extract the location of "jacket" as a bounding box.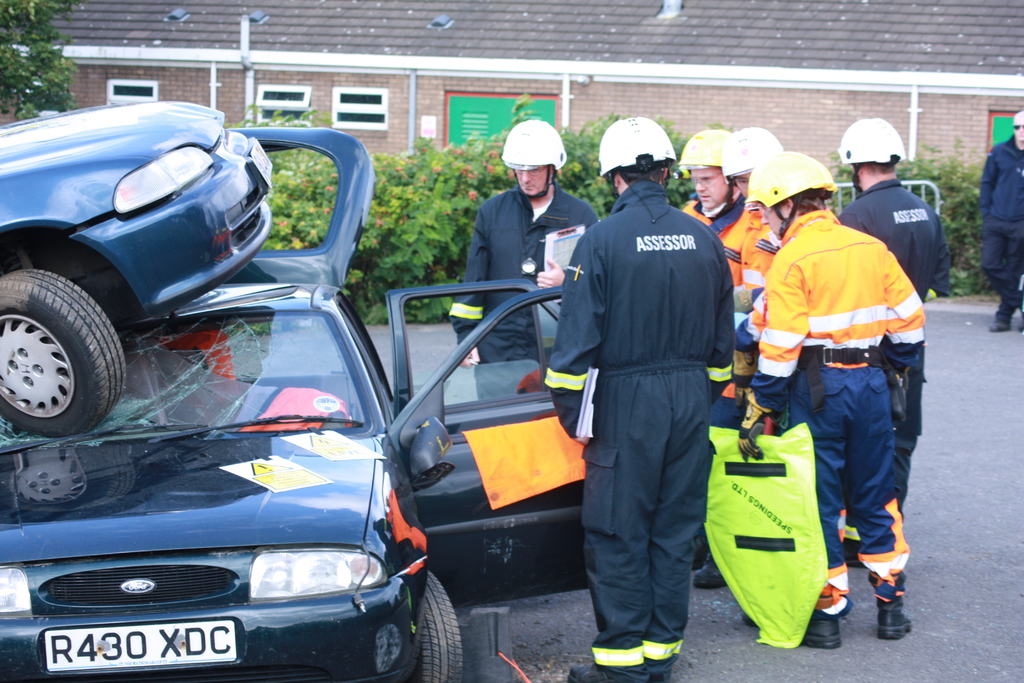
locate(684, 201, 783, 283).
